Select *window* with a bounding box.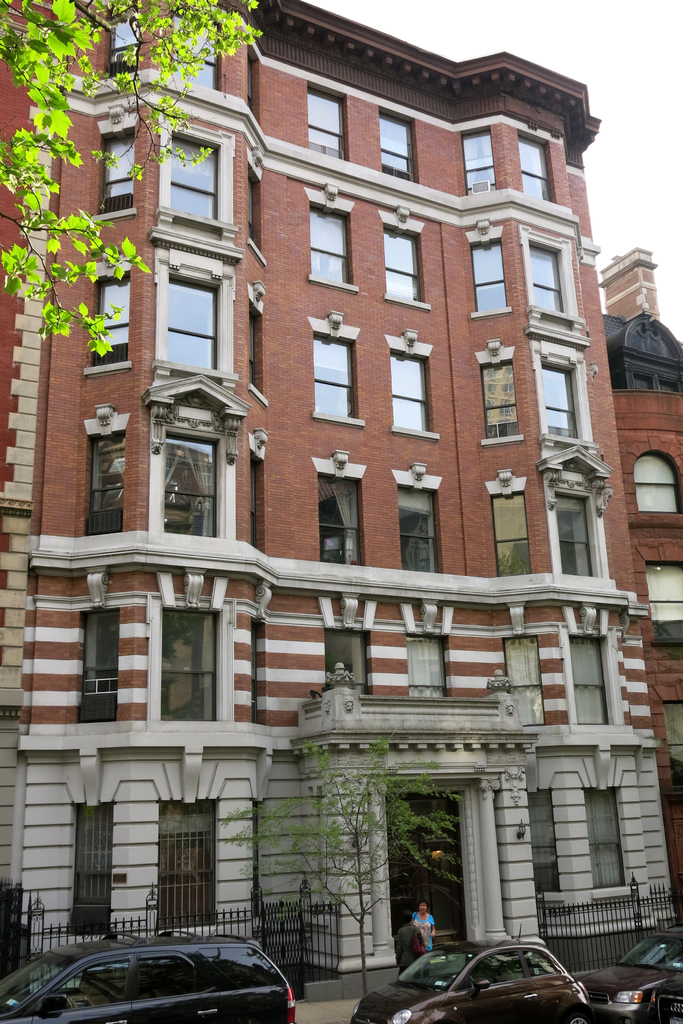
BBox(317, 476, 363, 564).
